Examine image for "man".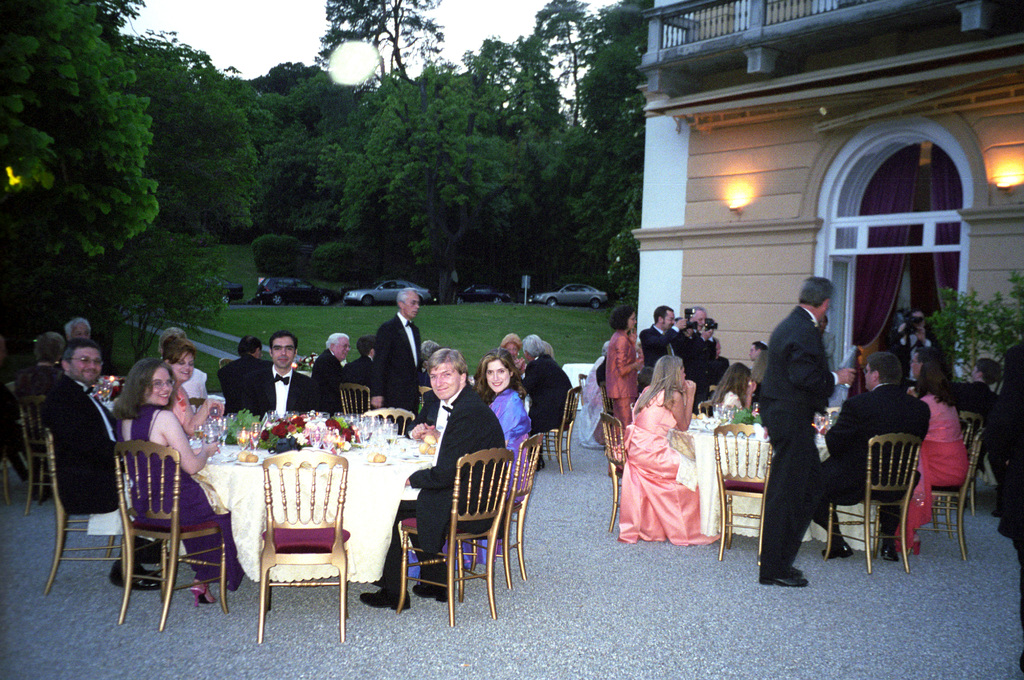
Examination result: 898, 308, 943, 368.
